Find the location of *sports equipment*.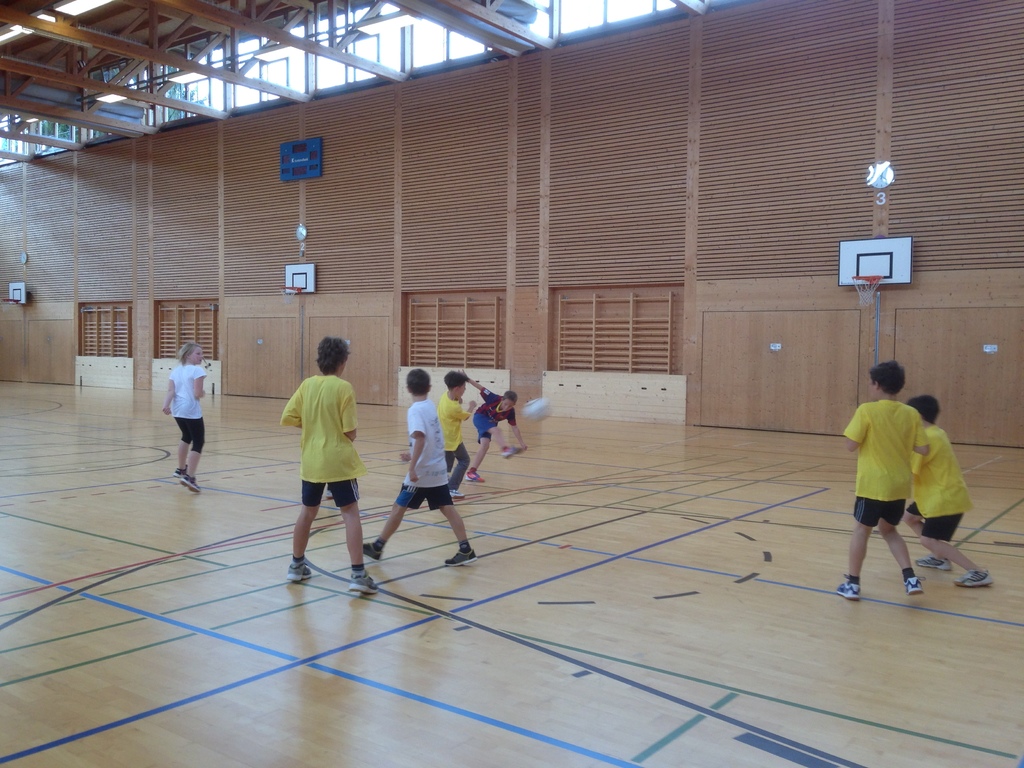
Location: locate(287, 561, 311, 582).
